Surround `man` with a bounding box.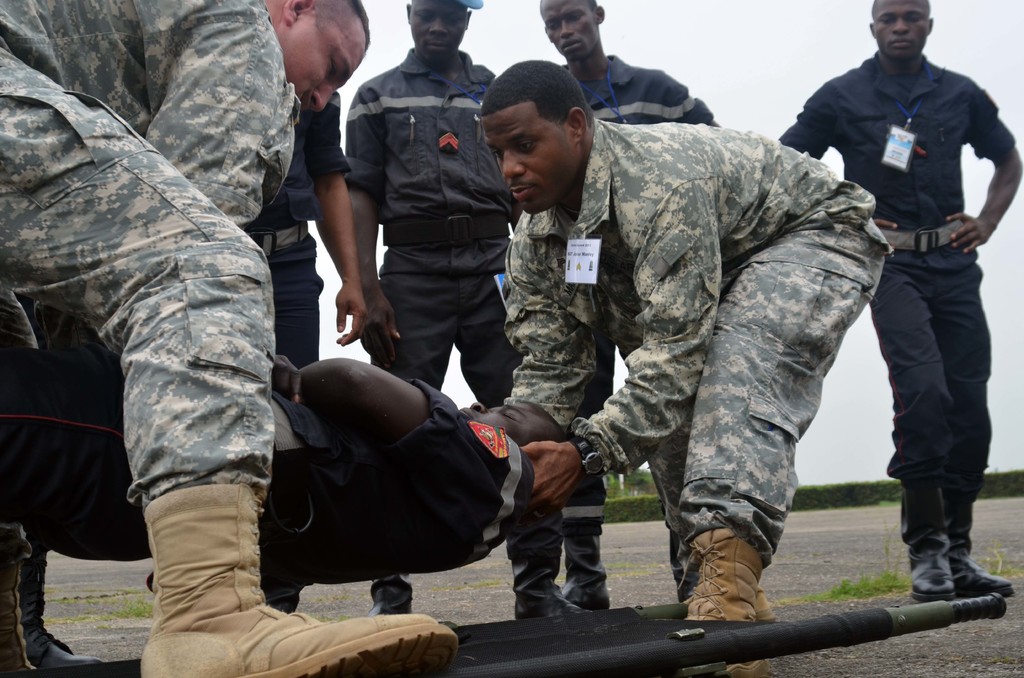
locate(458, 63, 891, 677).
